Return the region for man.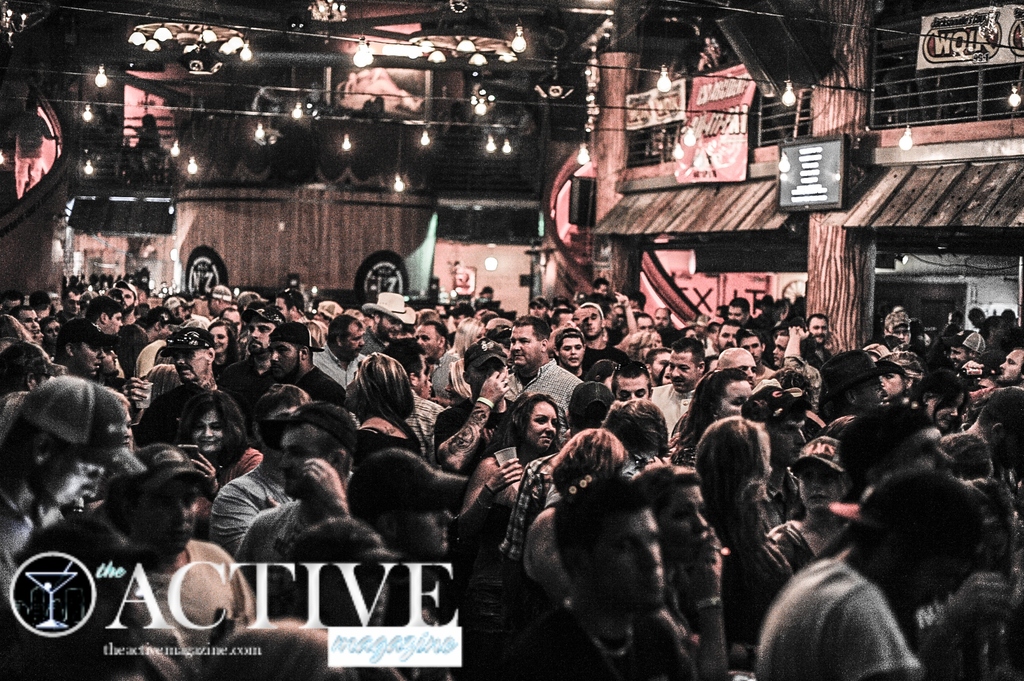
{"x1": 509, "y1": 314, "x2": 579, "y2": 450}.
